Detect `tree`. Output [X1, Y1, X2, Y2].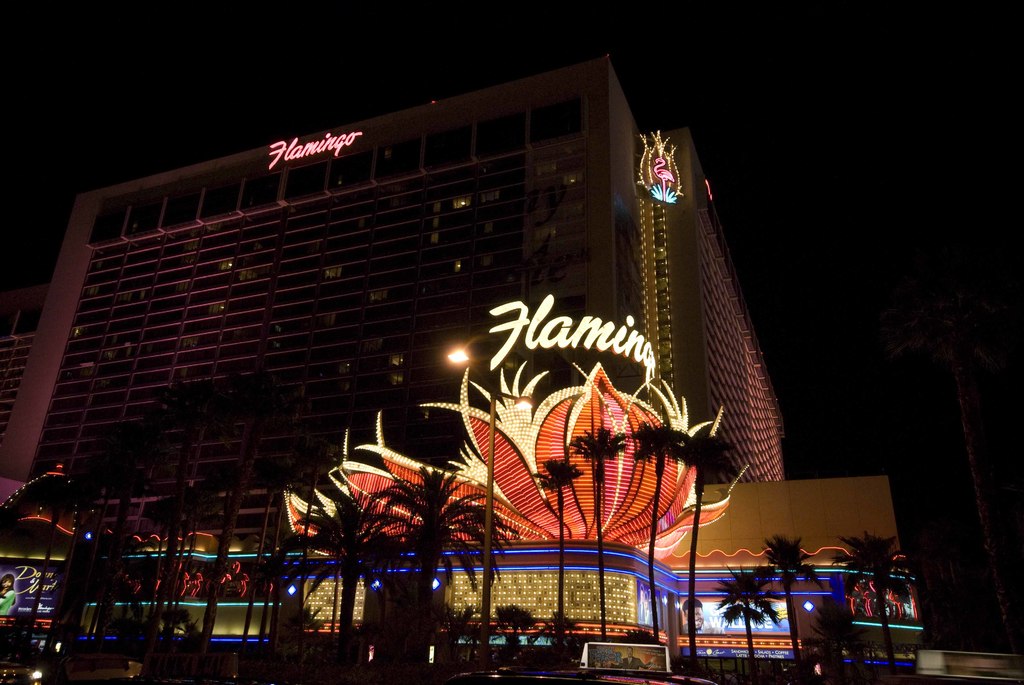
[572, 427, 622, 640].
